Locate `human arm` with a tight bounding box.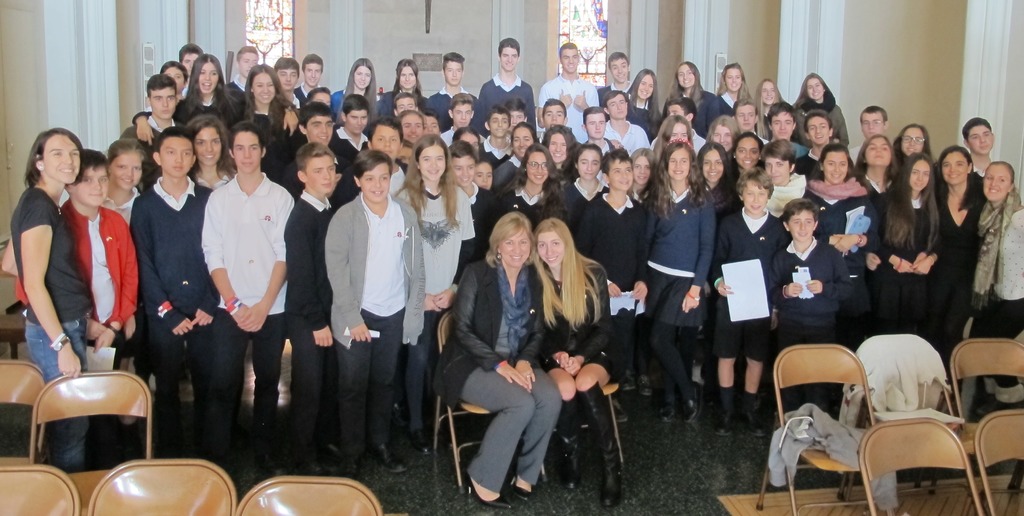
<box>829,198,882,258</box>.
